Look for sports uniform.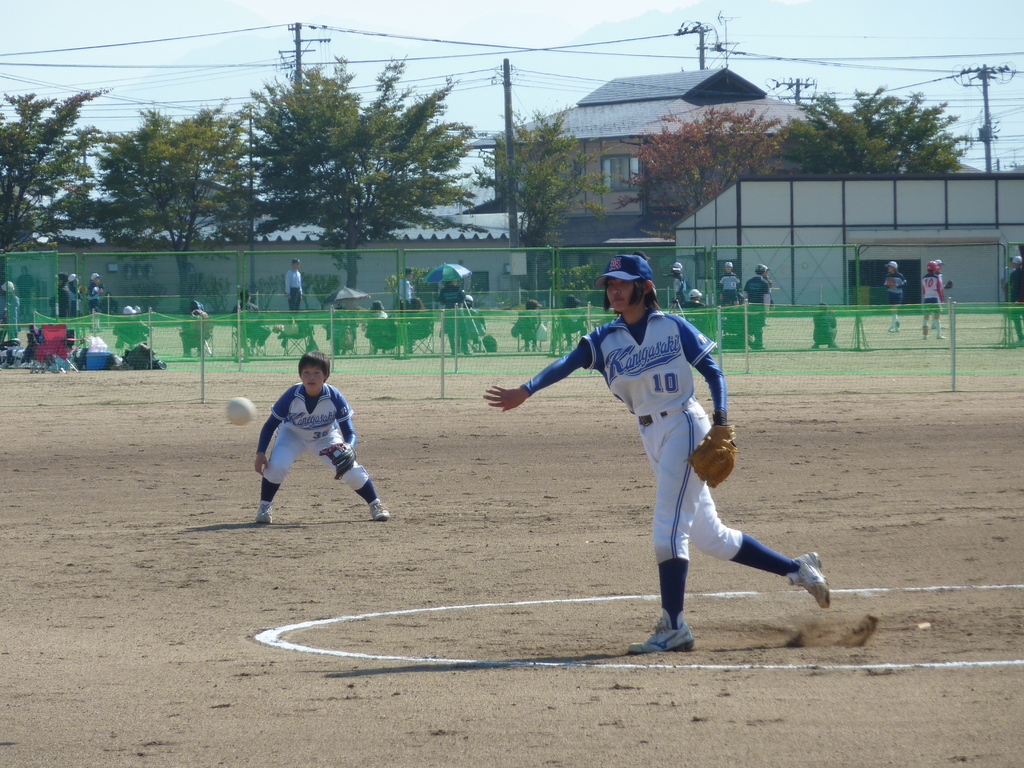
Found: bbox=[883, 268, 901, 316].
